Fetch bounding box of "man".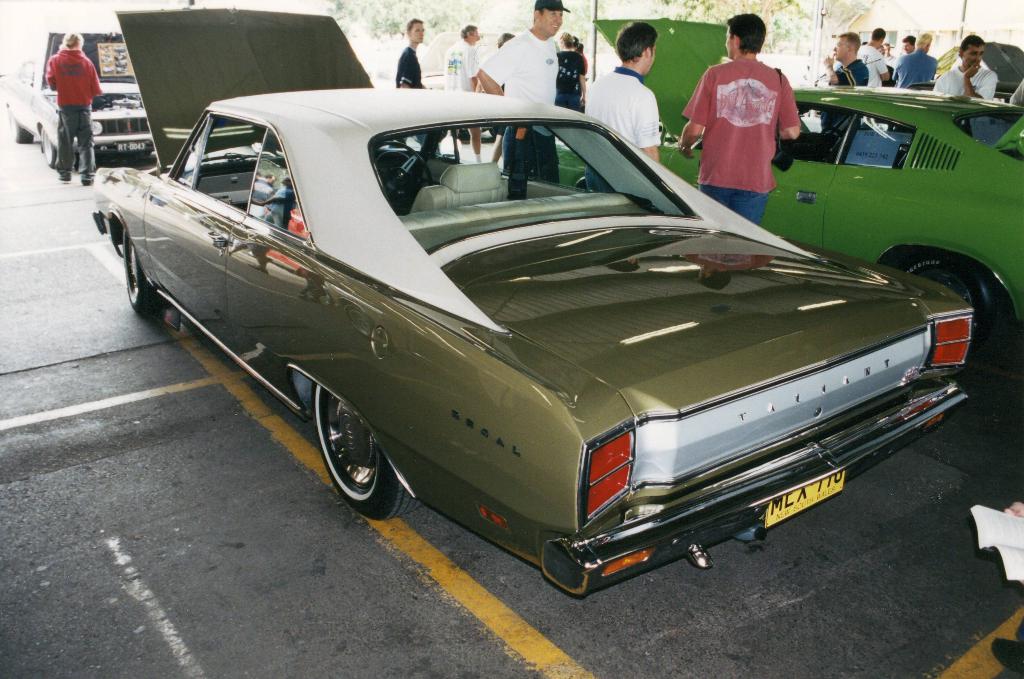
Bbox: select_region(888, 33, 941, 77).
